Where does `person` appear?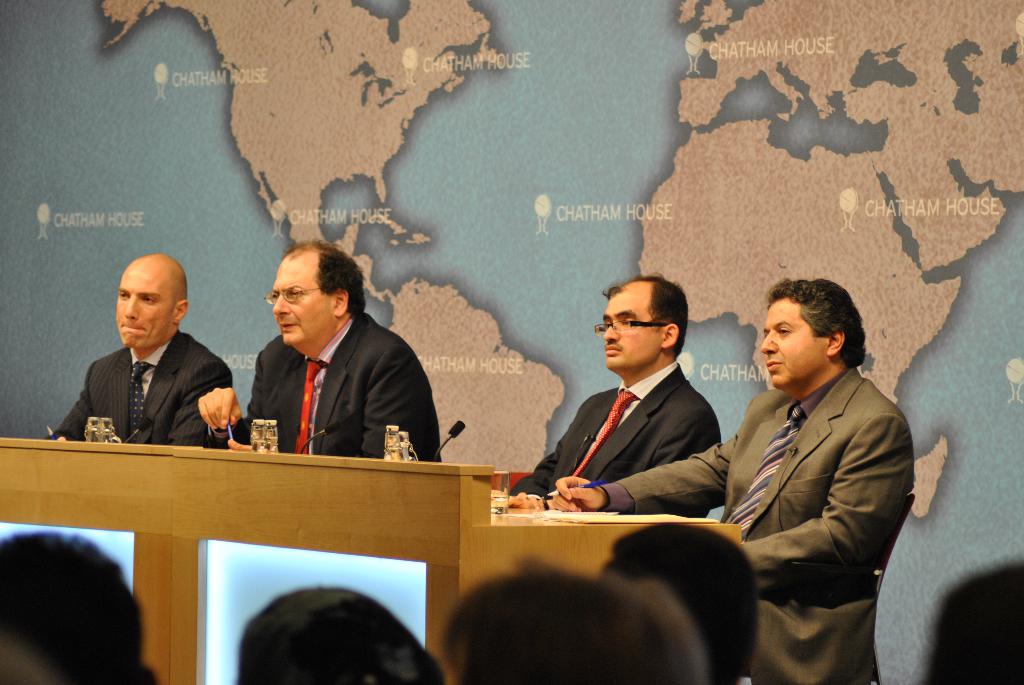
Appears at select_region(48, 256, 237, 436).
